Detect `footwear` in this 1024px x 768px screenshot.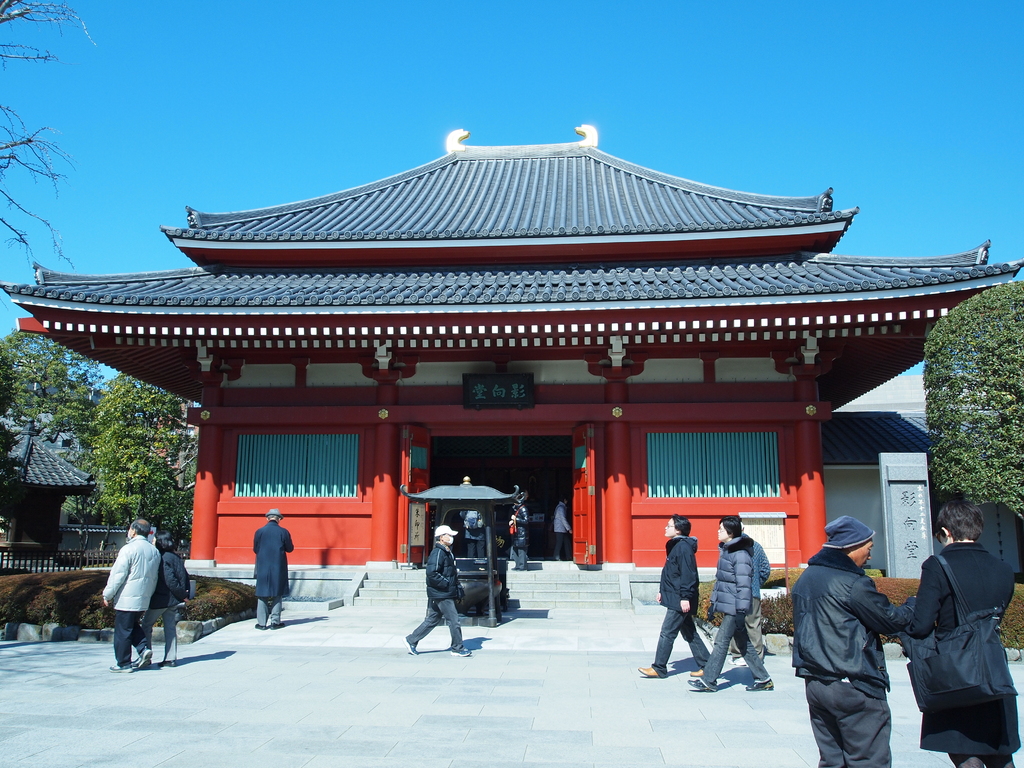
Detection: (x1=134, y1=648, x2=155, y2=671).
